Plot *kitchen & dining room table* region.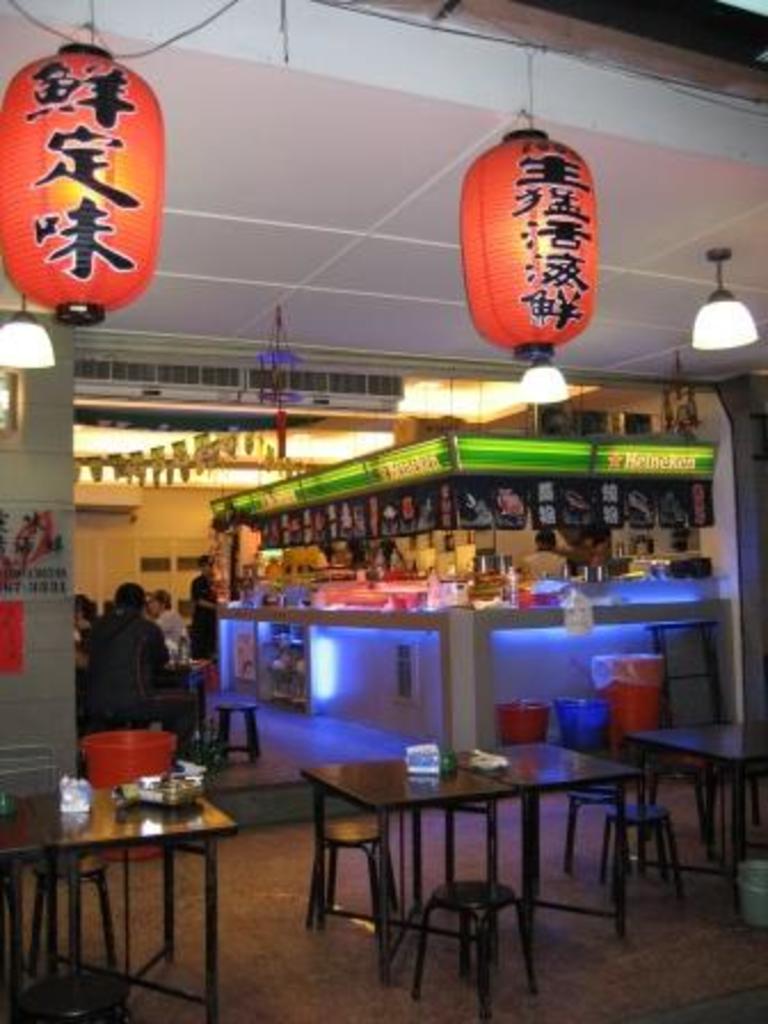
Plotted at box(199, 718, 699, 937).
